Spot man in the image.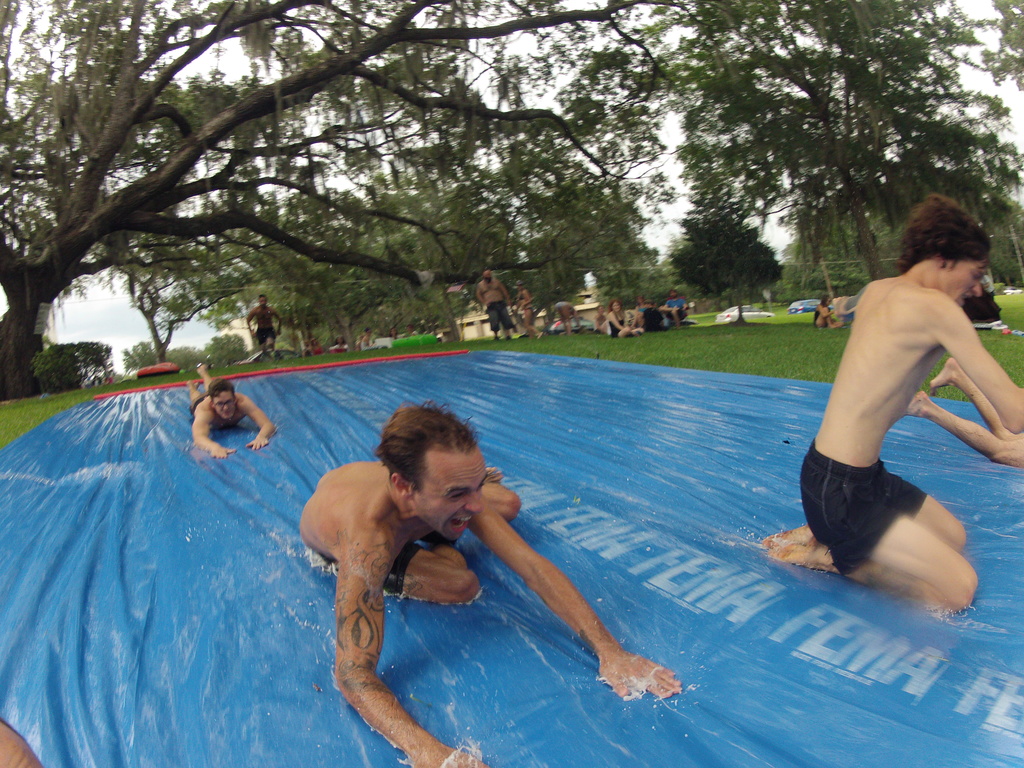
man found at 291,400,689,767.
